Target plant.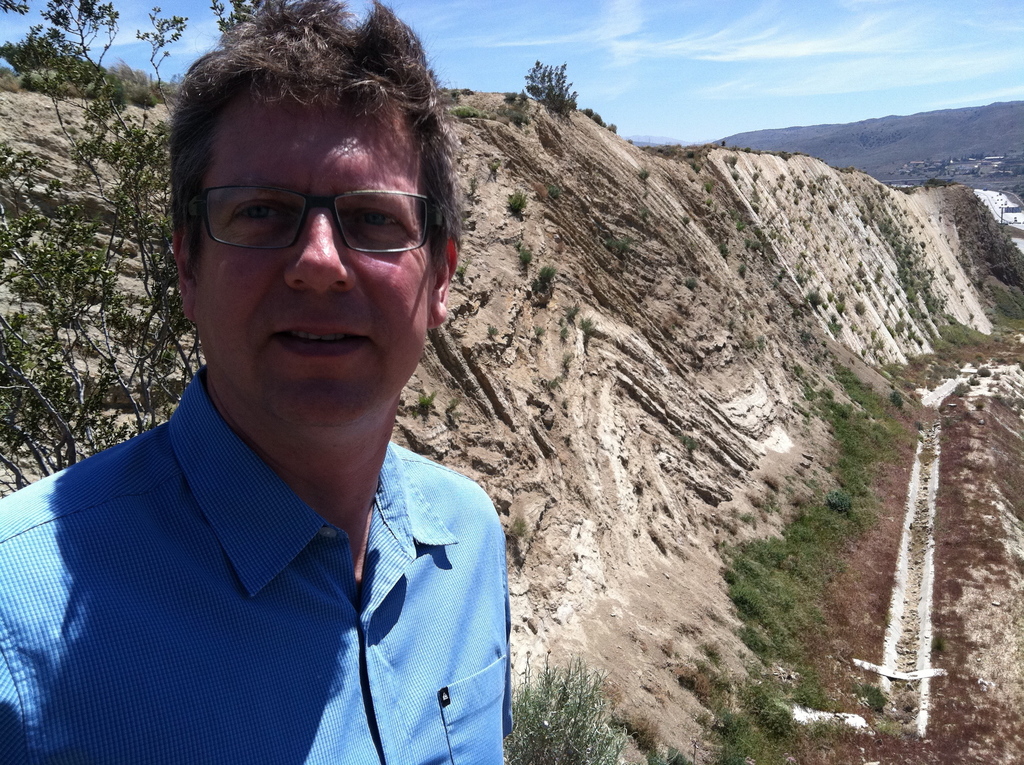
Target region: rect(730, 169, 740, 185).
